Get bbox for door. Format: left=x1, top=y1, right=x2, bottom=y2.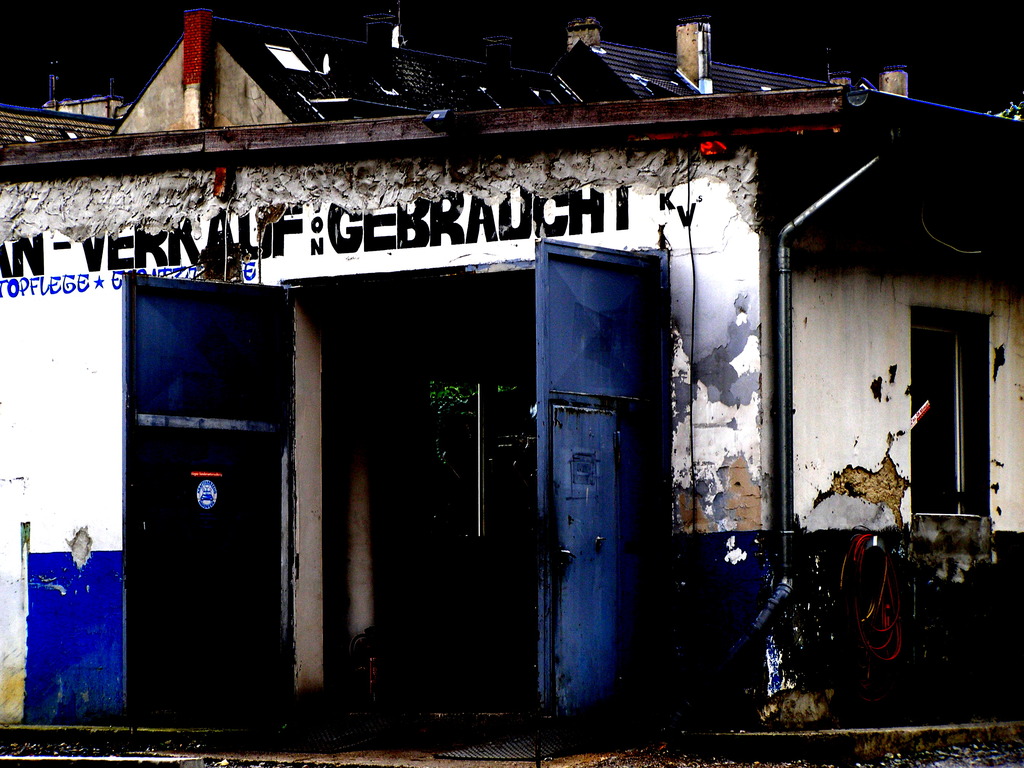
left=534, top=236, right=675, bottom=726.
